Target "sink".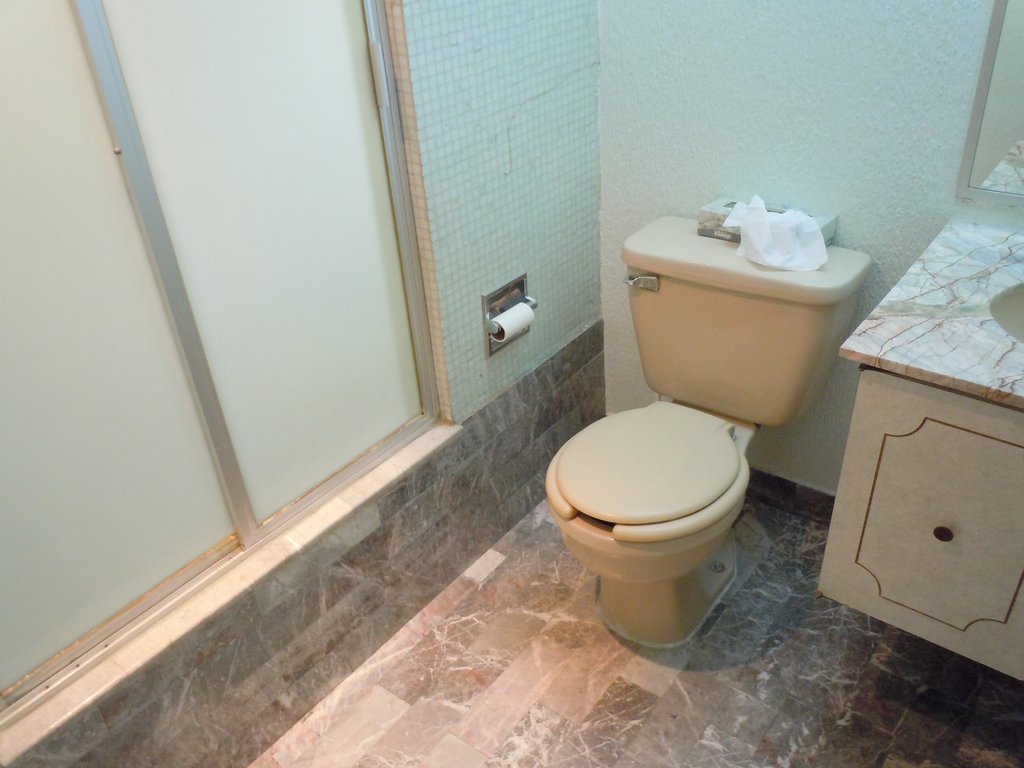
Target region: box(991, 285, 1023, 342).
